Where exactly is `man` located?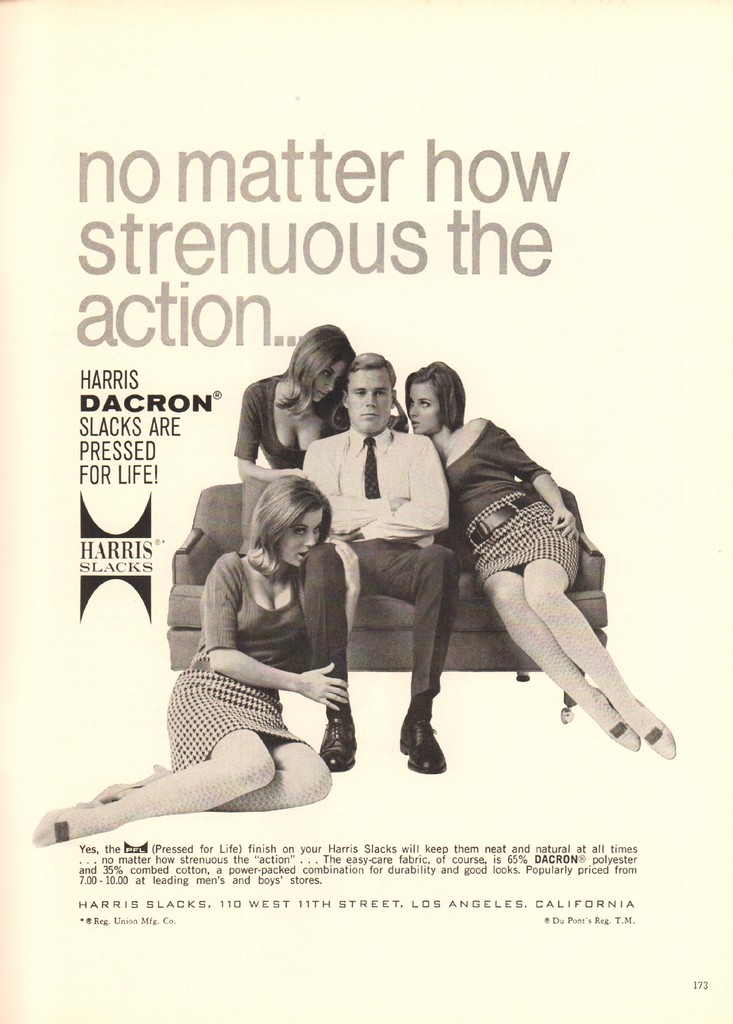
Its bounding box is 288:337:458:770.
